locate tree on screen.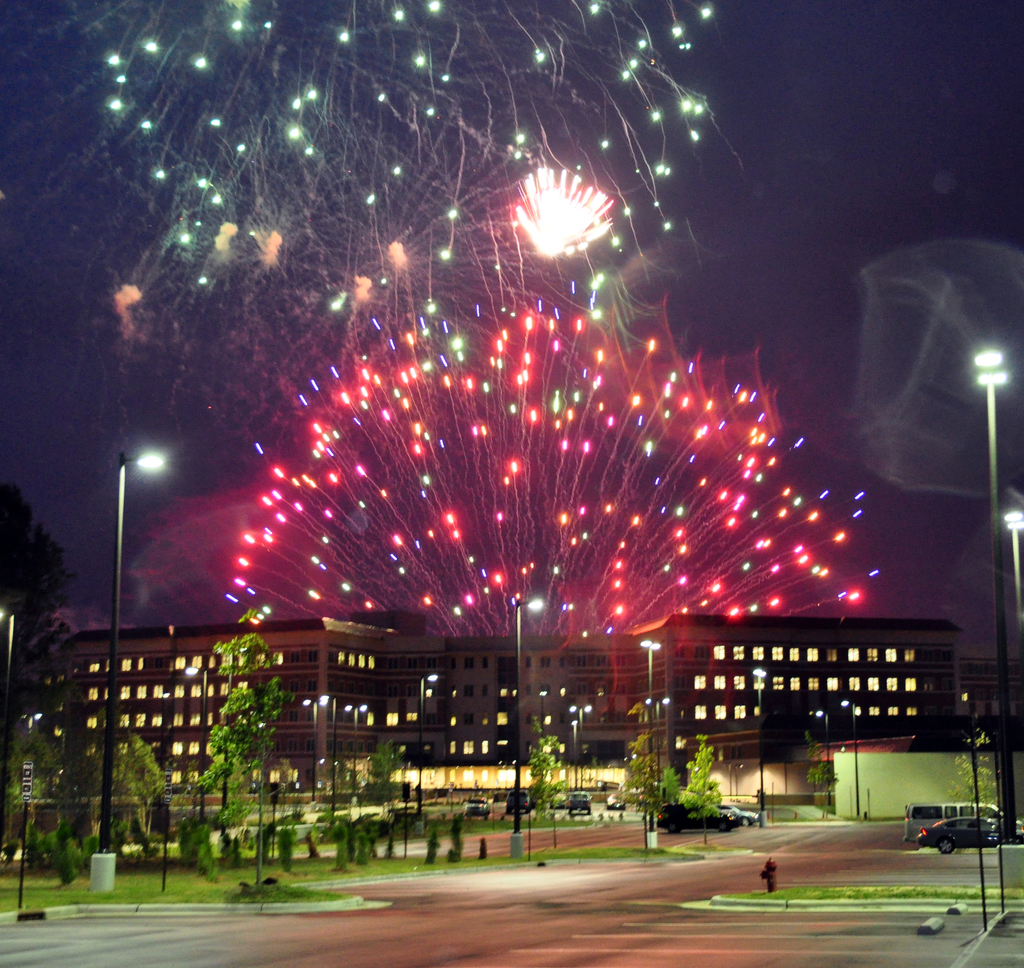
On screen at pyautogui.locateOnScreen(530, 719, 582, 827).
